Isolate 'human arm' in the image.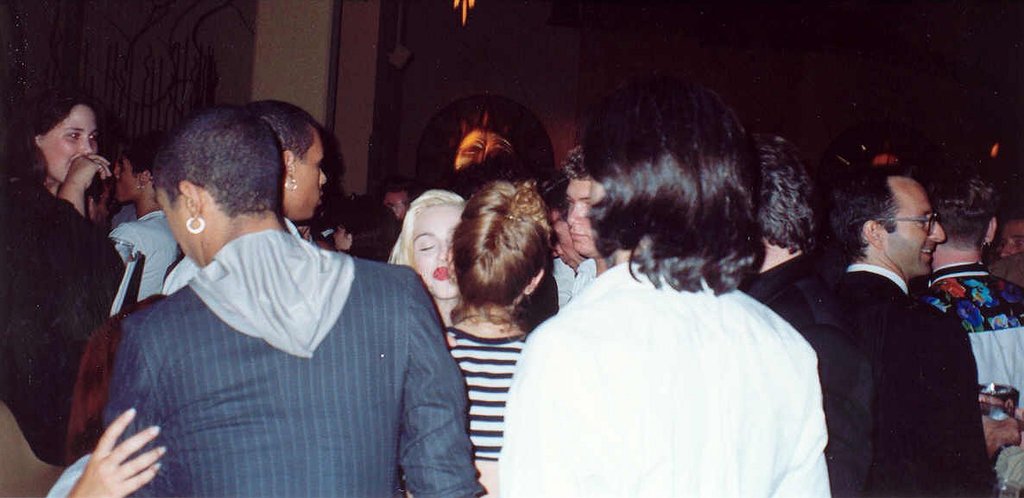
Isolated region: select_region(52, 146, 114, 224).
